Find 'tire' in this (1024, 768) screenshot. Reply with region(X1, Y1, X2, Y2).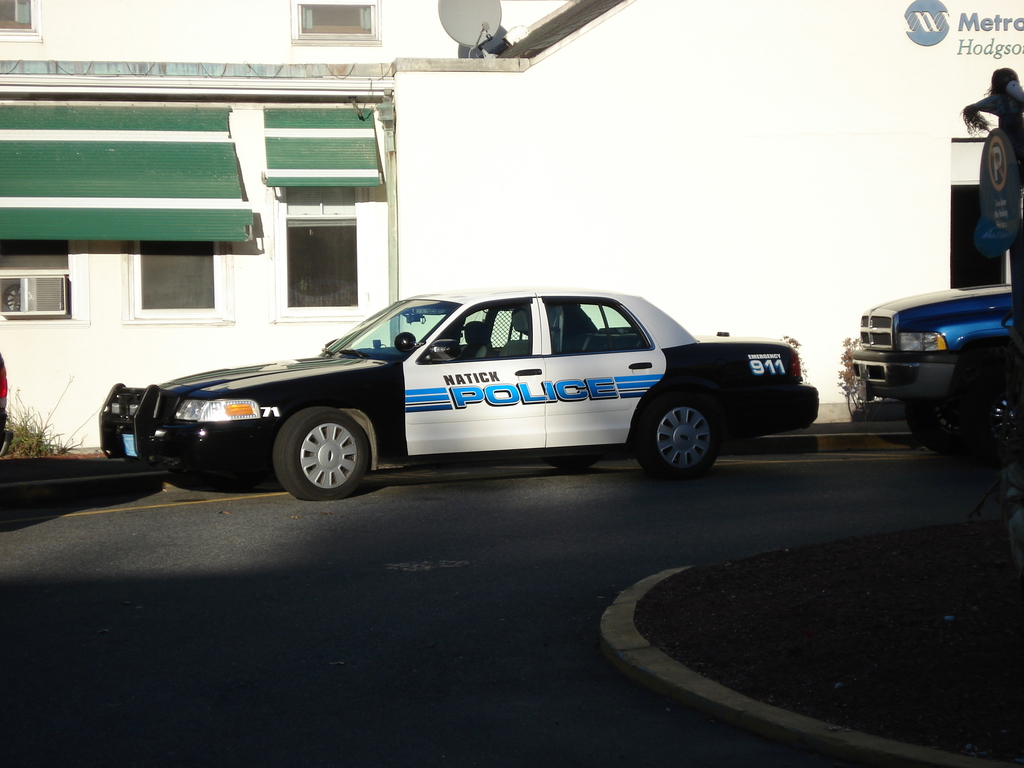
region(548, 459, 598, 468).
